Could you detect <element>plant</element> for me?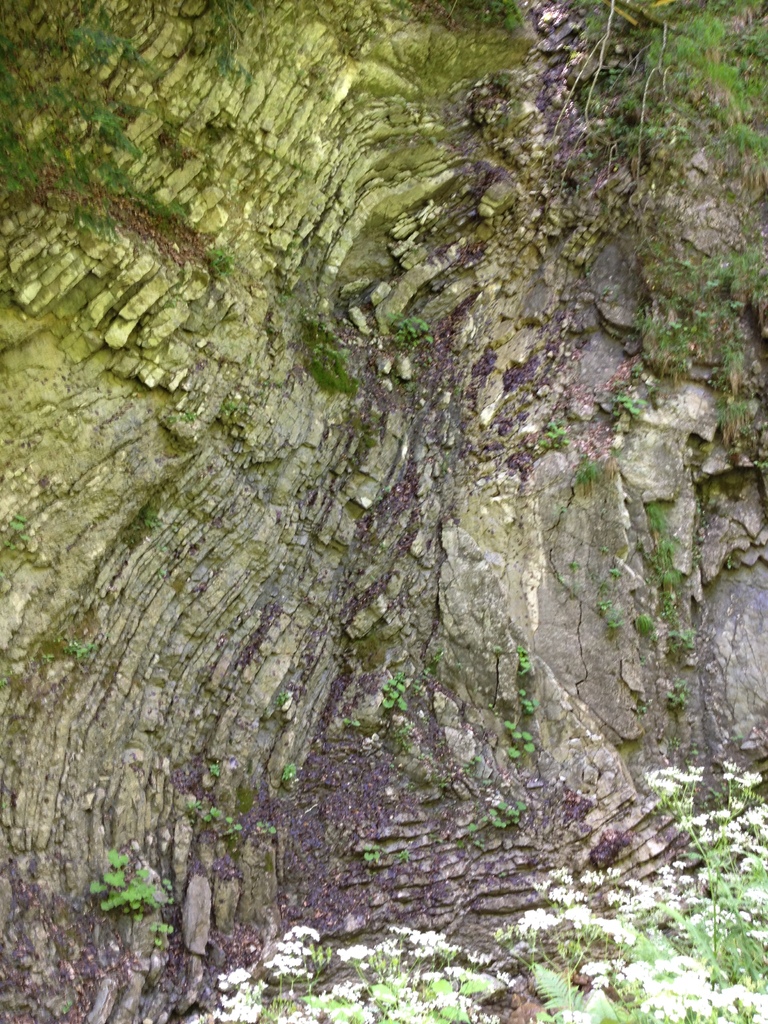
Detection result: <bbox>161, 874, 175, 903</bbox>.
